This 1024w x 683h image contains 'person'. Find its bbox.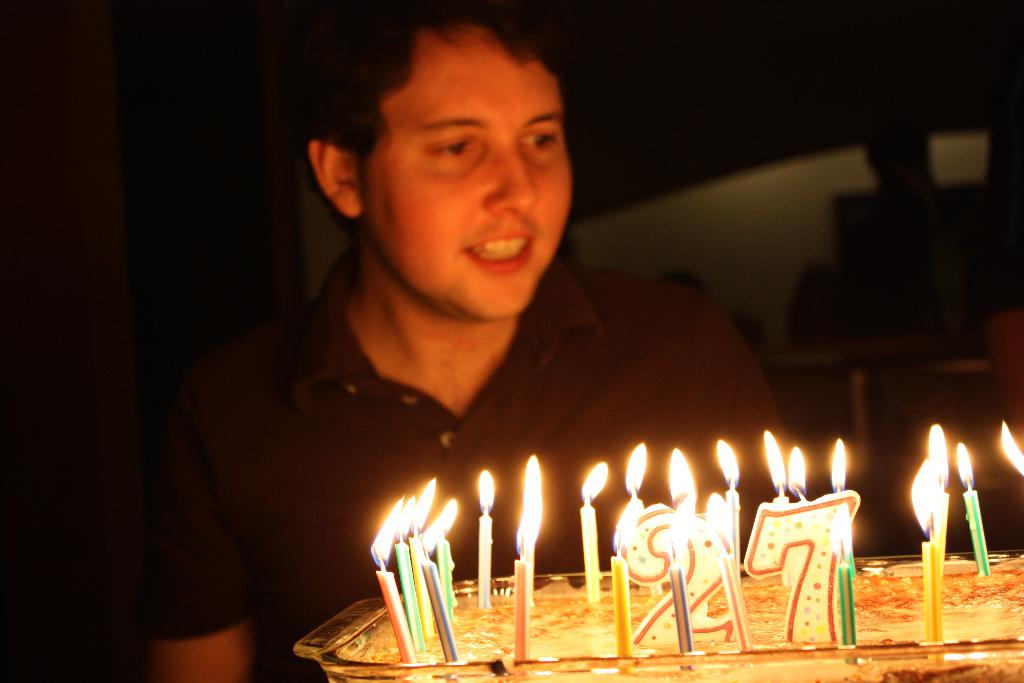
139:0:814:682.
